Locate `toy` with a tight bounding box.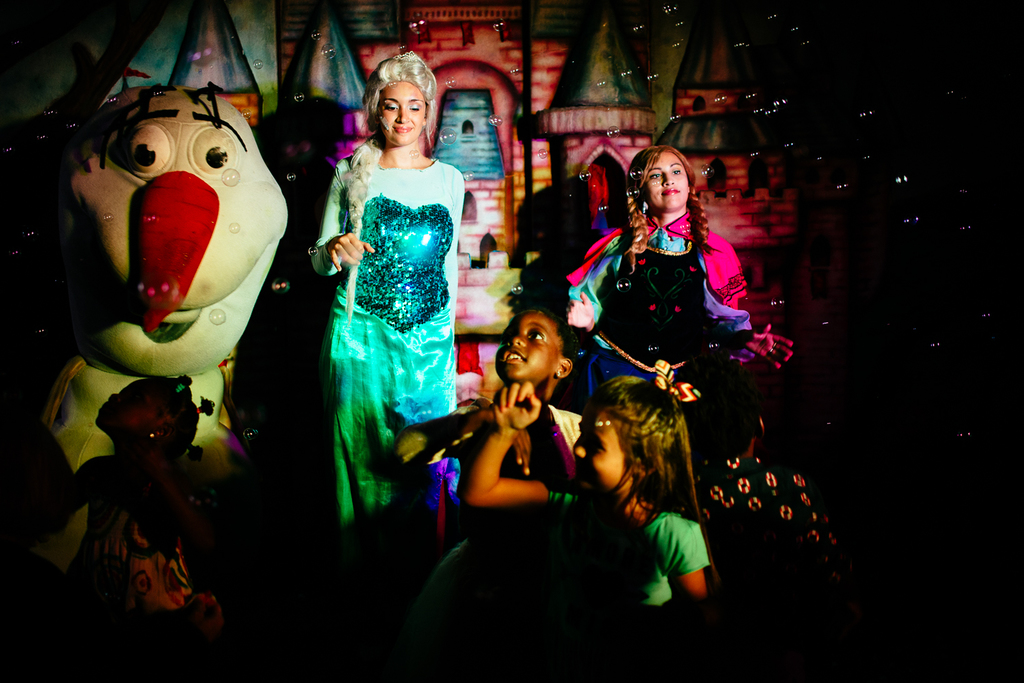
bbox=[16, 99, 304, 583].
